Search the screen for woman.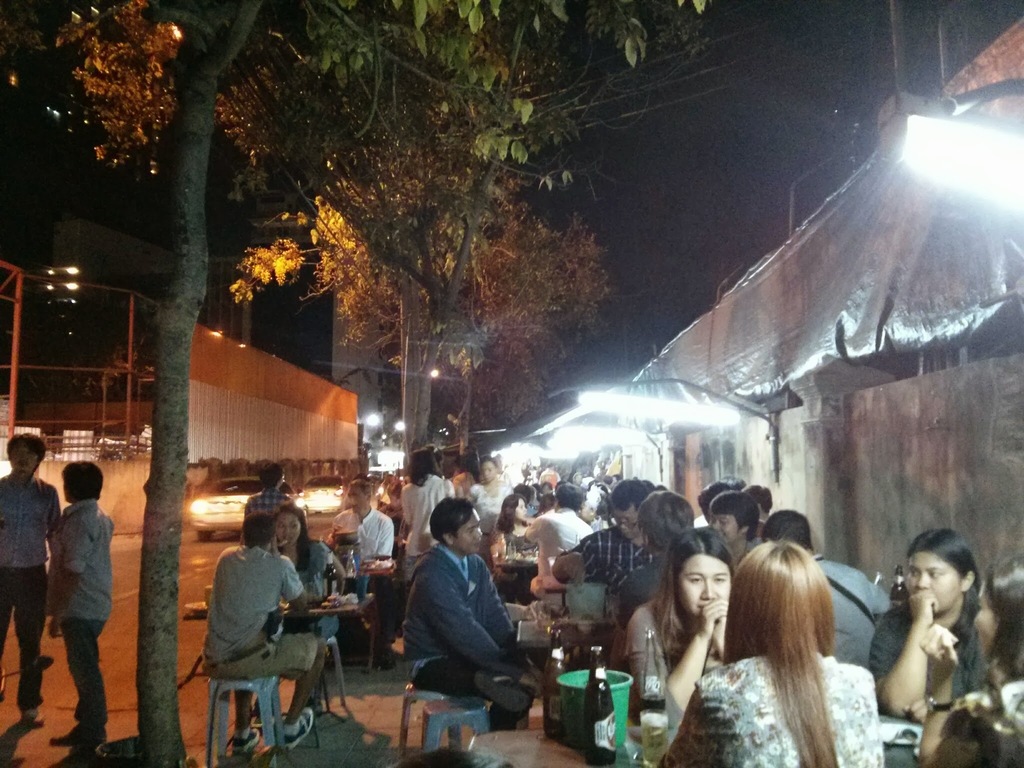
Found at left=495, top=495, right=541, bottom=563.
